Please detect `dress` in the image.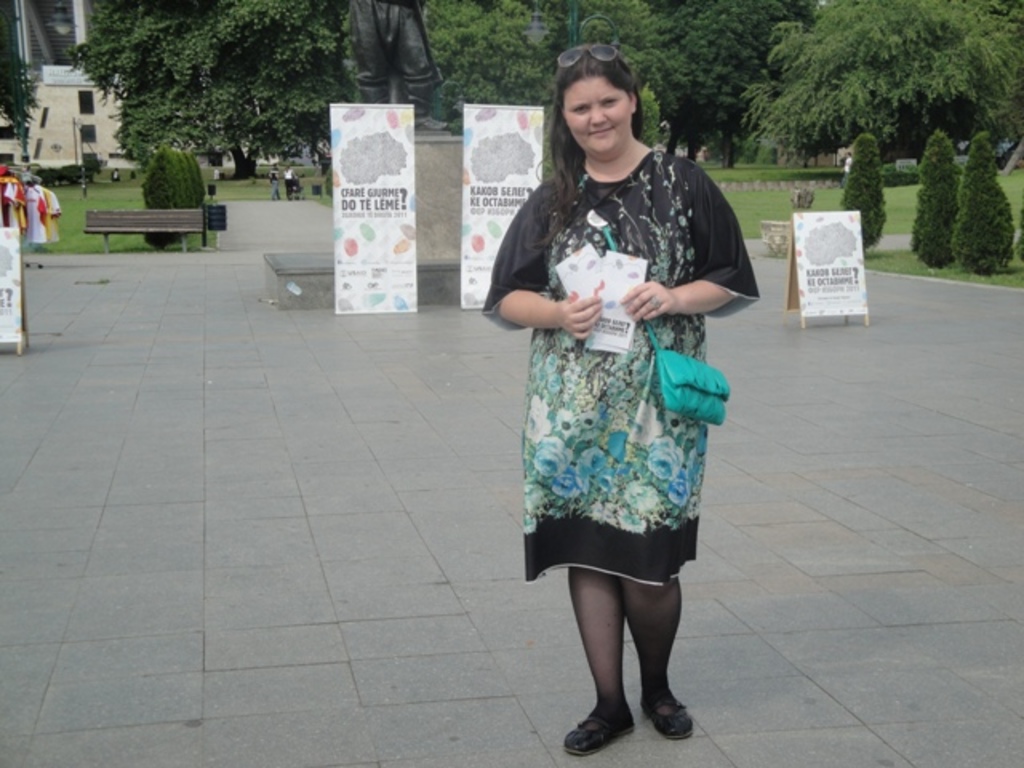
rect(477, 146, 763, 581).
